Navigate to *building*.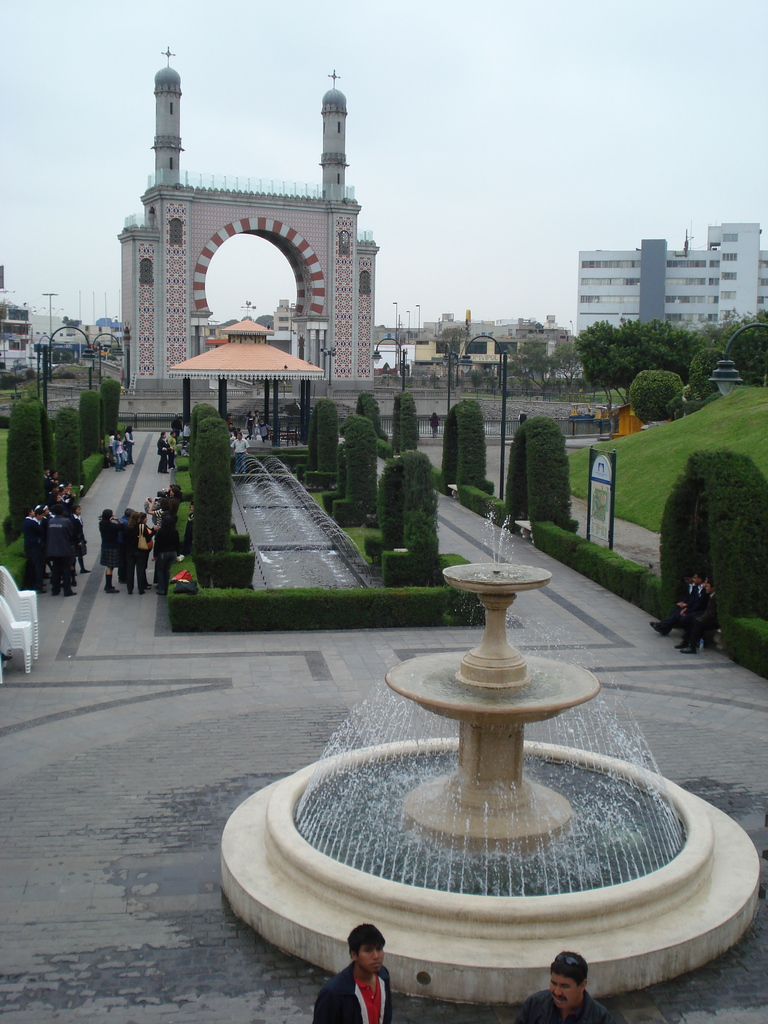
Navigation target: x1=570 y1=220 x2=767 y2=343.
